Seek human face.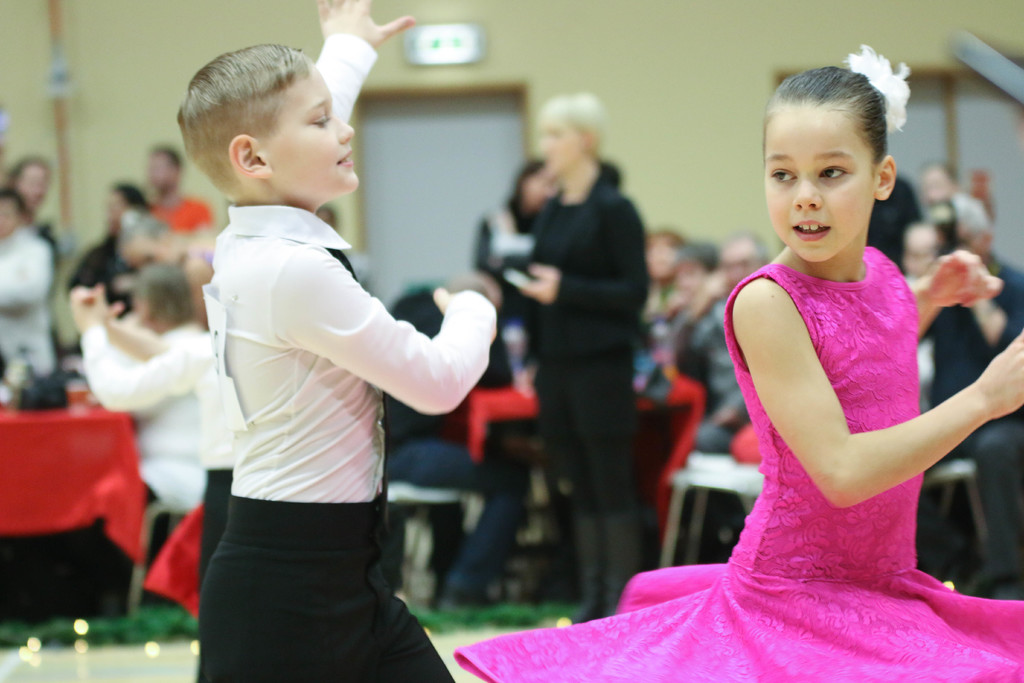
<box>767,108,877,265</box>.
